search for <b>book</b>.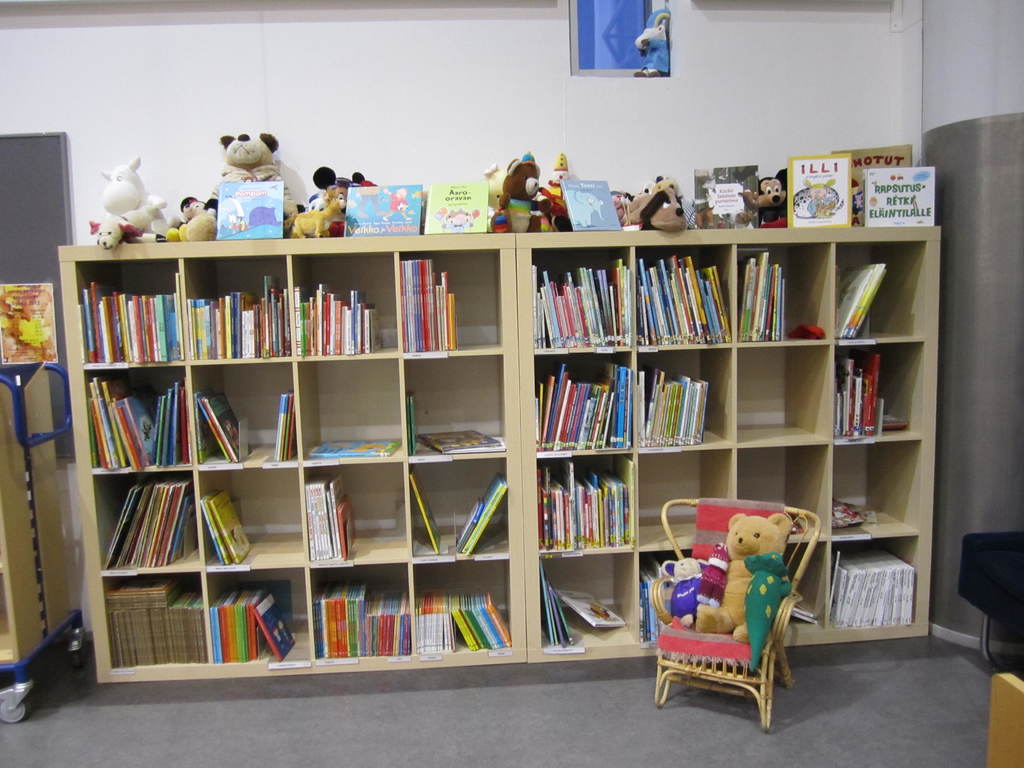
Found at <region>694, 164, 760, 232</region>.
